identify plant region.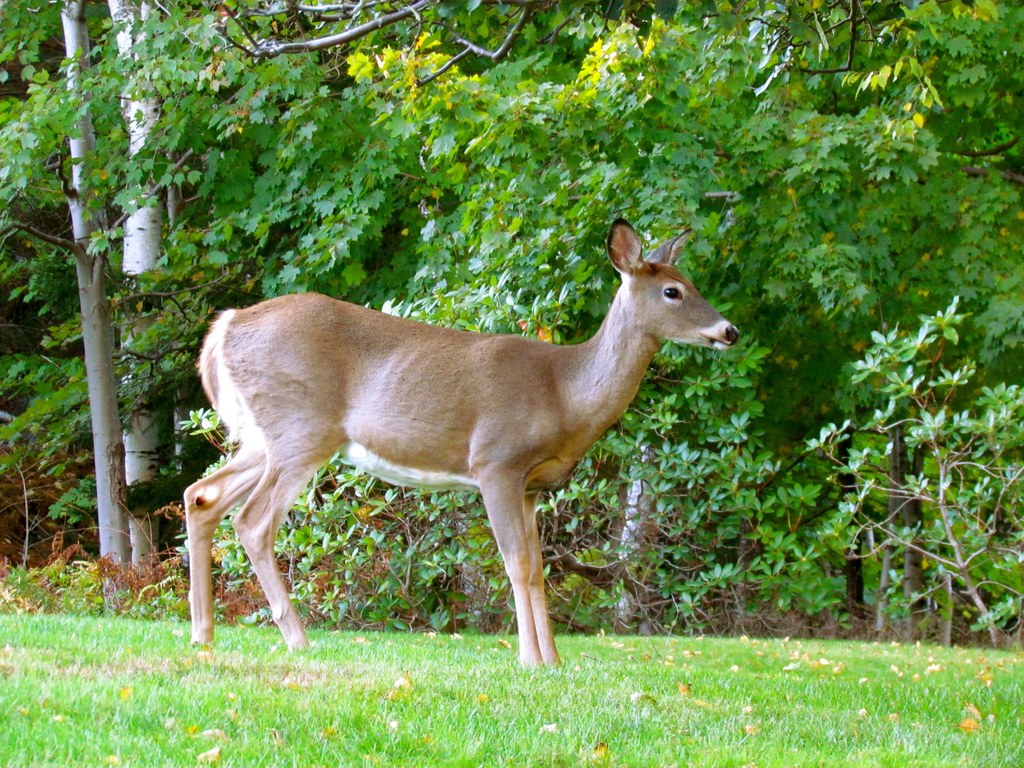
Region: region(811, 290, 1023, 653).
